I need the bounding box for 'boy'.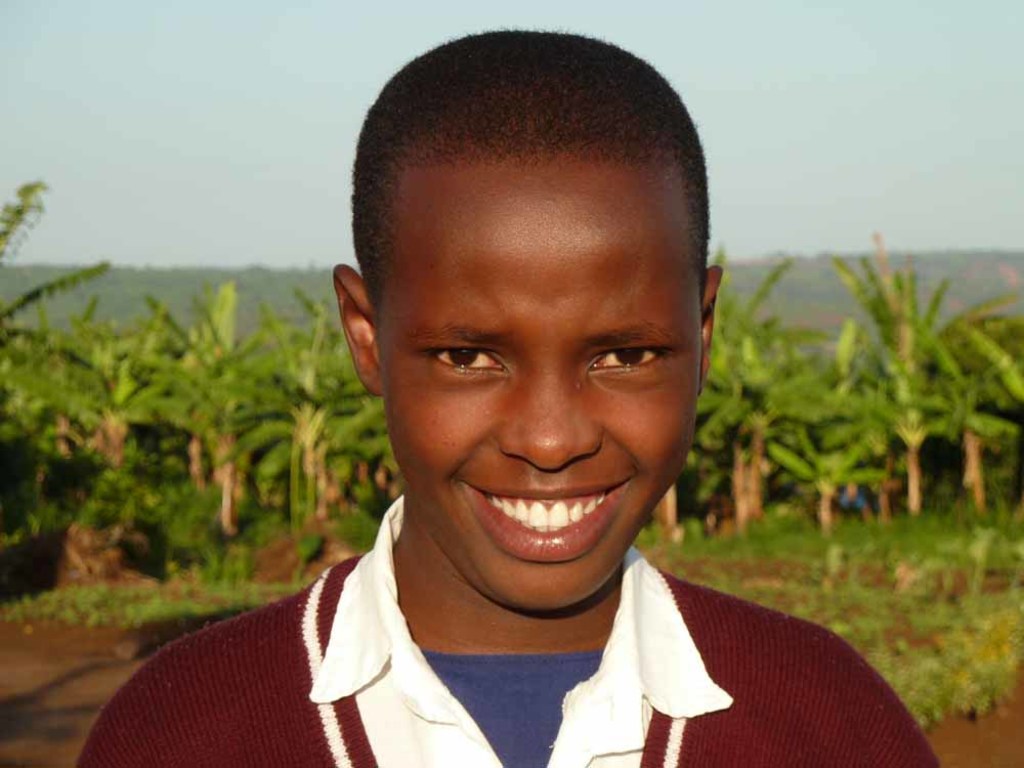
Here it is: 71:28:938:767.
